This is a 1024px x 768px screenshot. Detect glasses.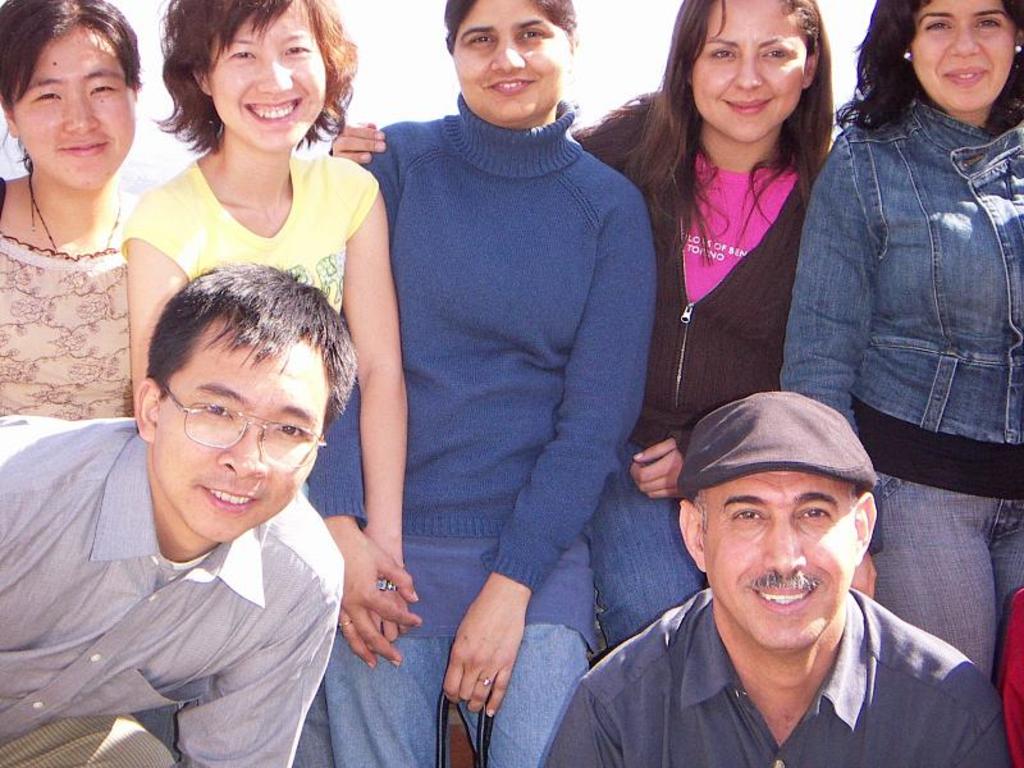
143, 407, 307, 463.
